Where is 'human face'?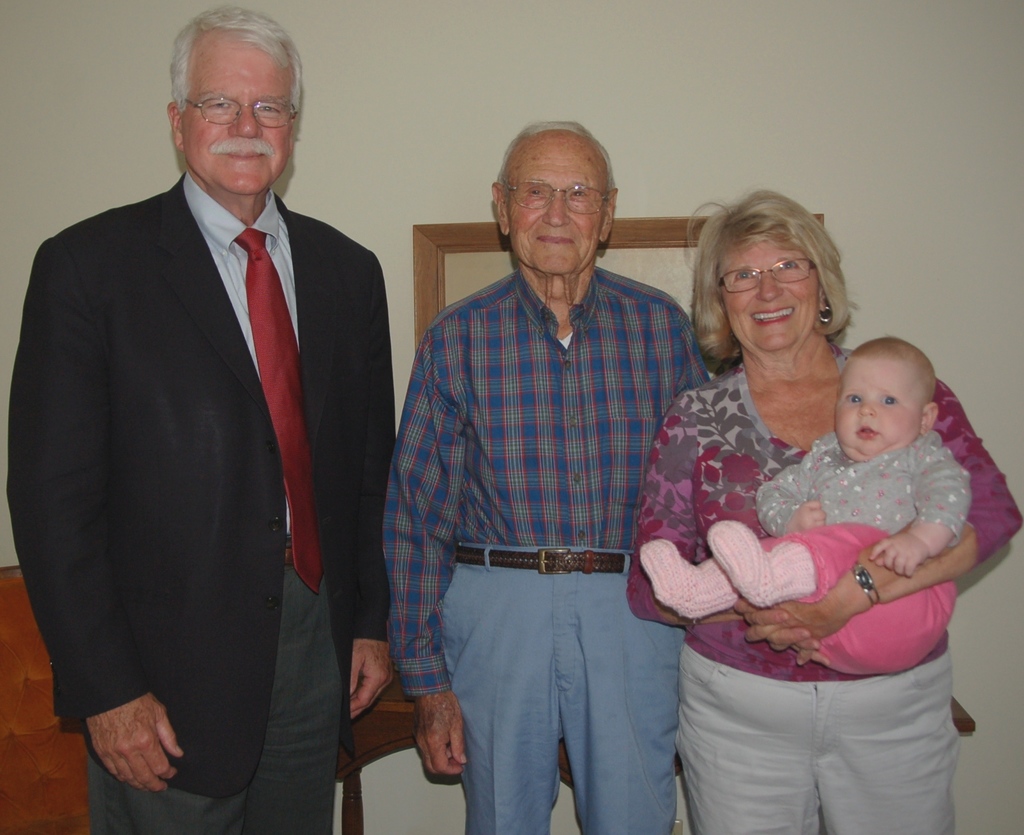
bbox=(509, 147, 602, 274).
